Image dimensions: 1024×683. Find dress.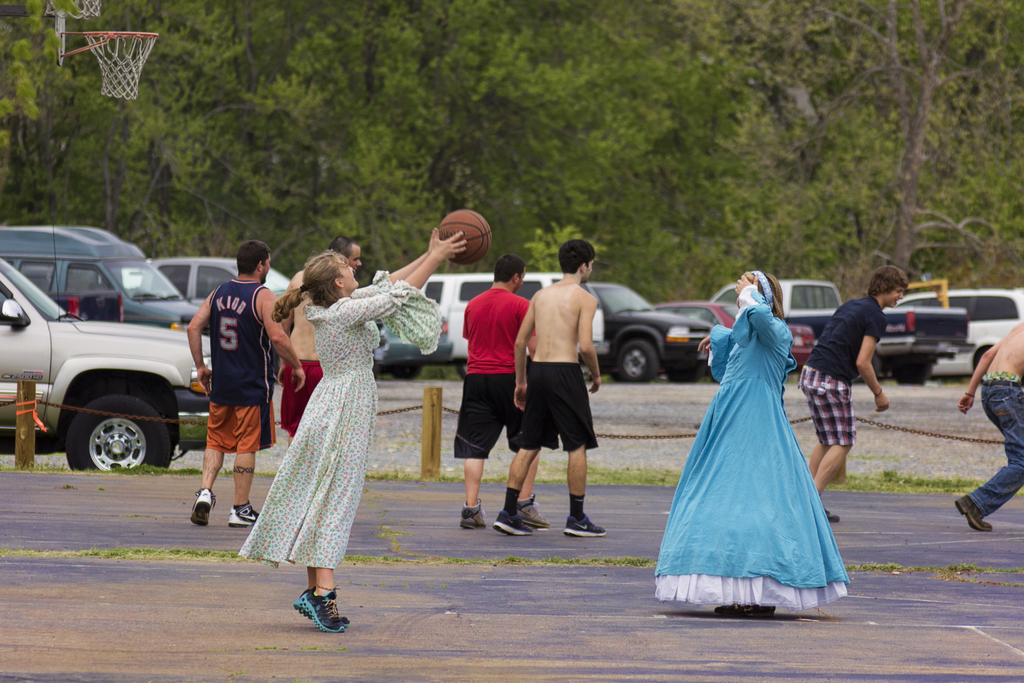
bbox(655, 283, 847, 605).
